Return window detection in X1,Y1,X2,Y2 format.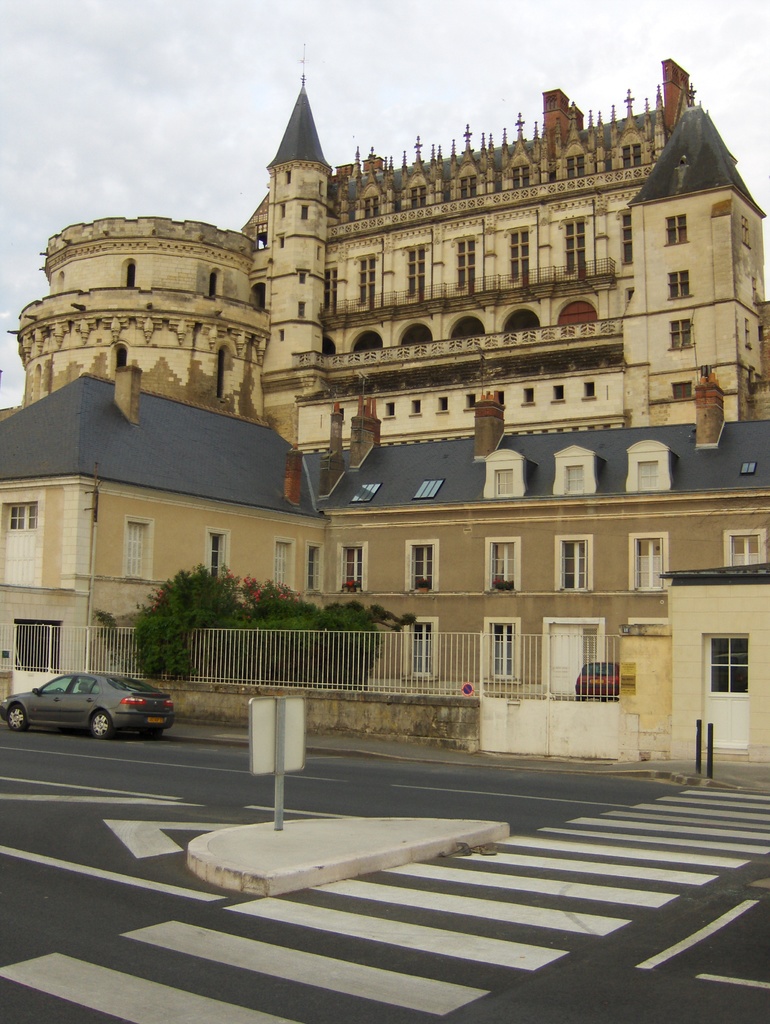
485,449,527,500.
